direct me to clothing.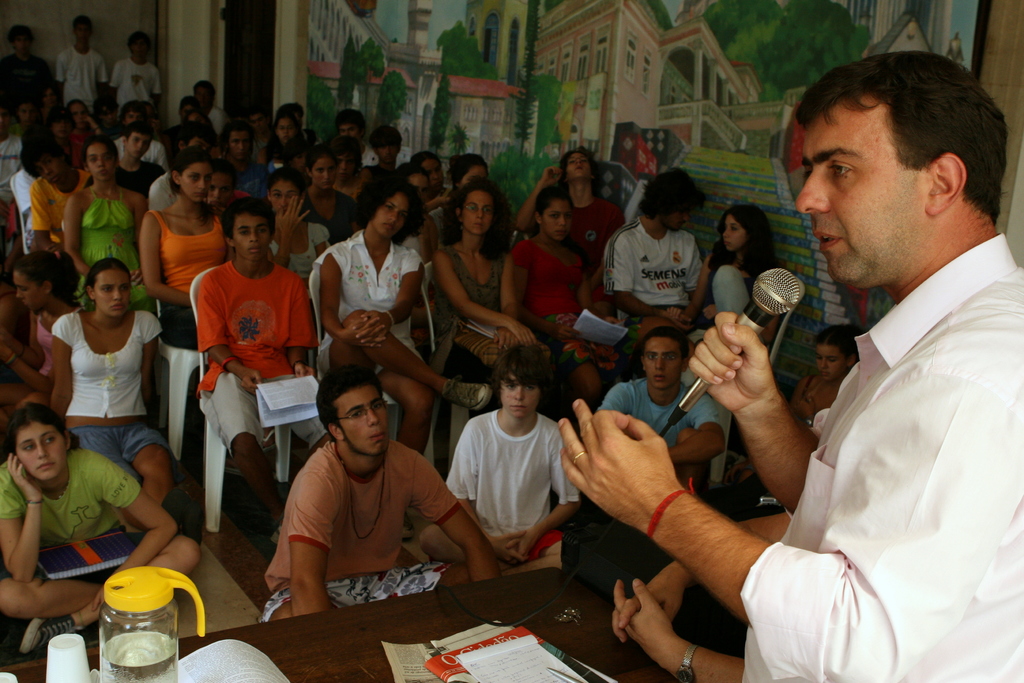
Direction: (x1=569, y1=194, x2=624, y2=277).
